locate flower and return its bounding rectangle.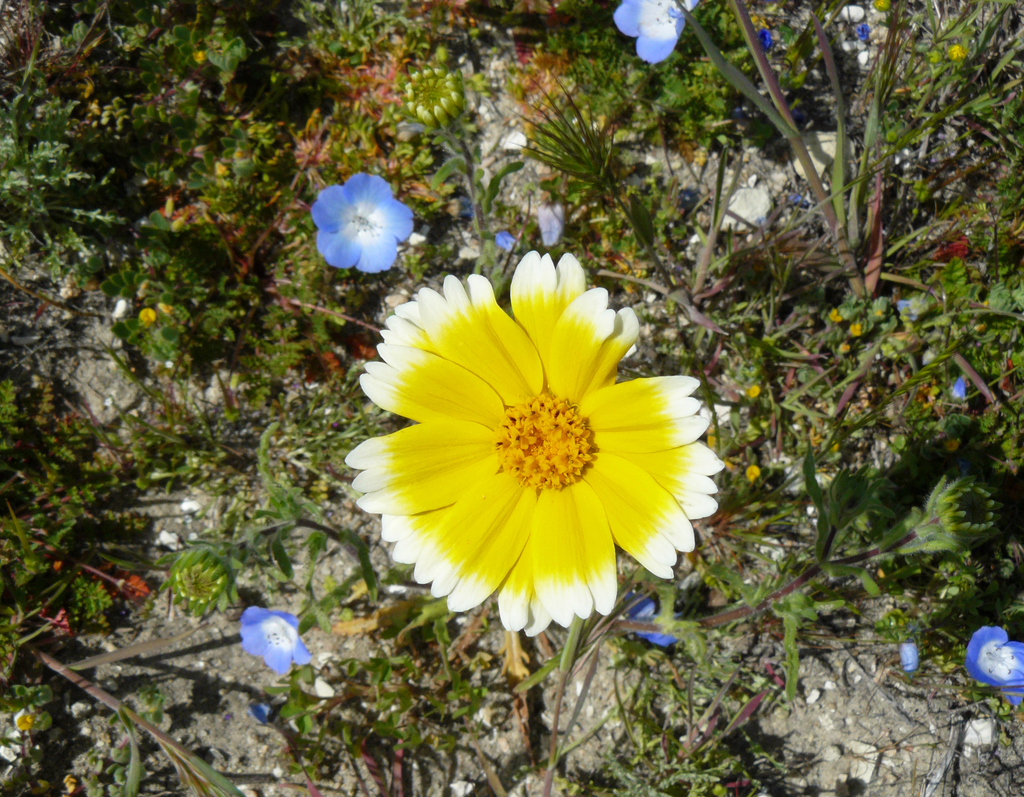
bbox(856, 21, 867, 45).
